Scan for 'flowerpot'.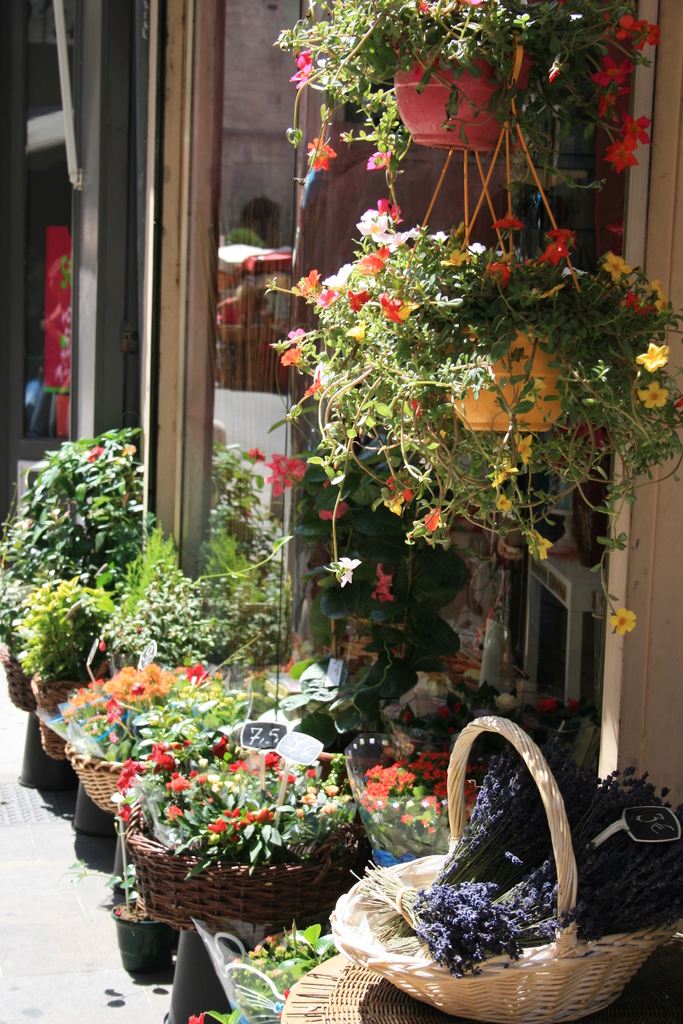
Scan result: <bbox>124, 814, 365, 922</bbox>.
